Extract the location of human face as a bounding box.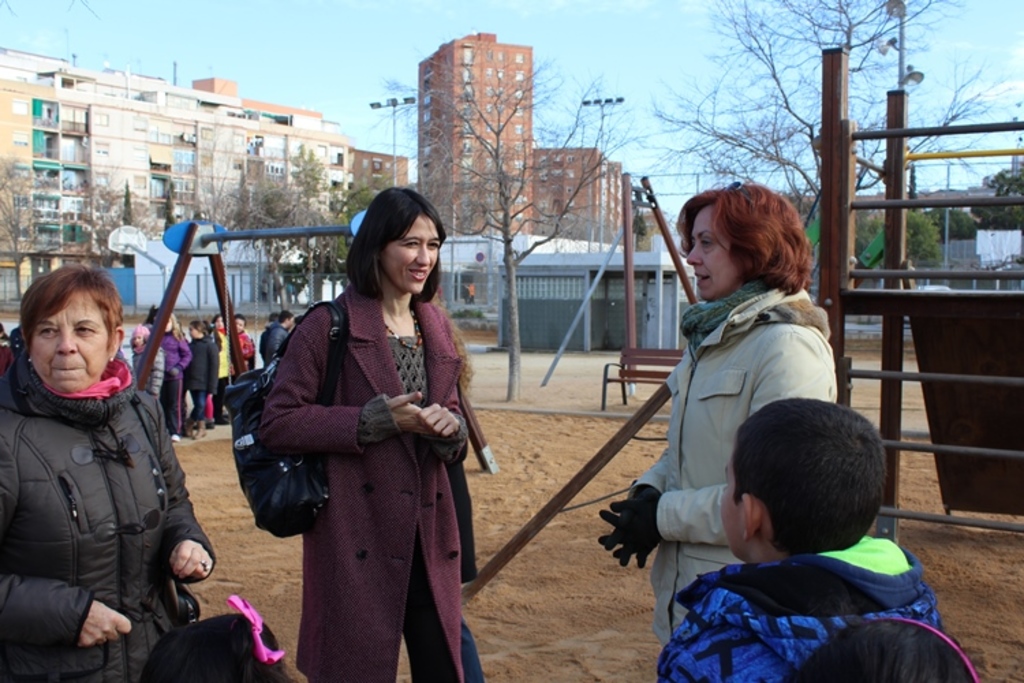
bbox=[380, 213, 445, 292].
